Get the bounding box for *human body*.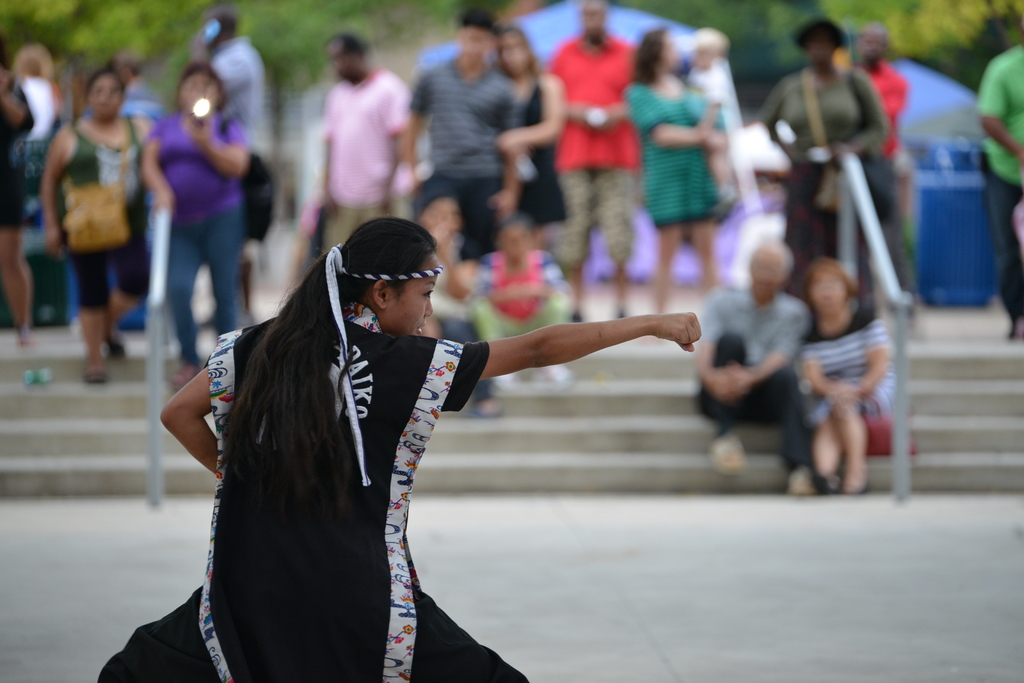
(left=391, top=19, right=524, bottom=291).
